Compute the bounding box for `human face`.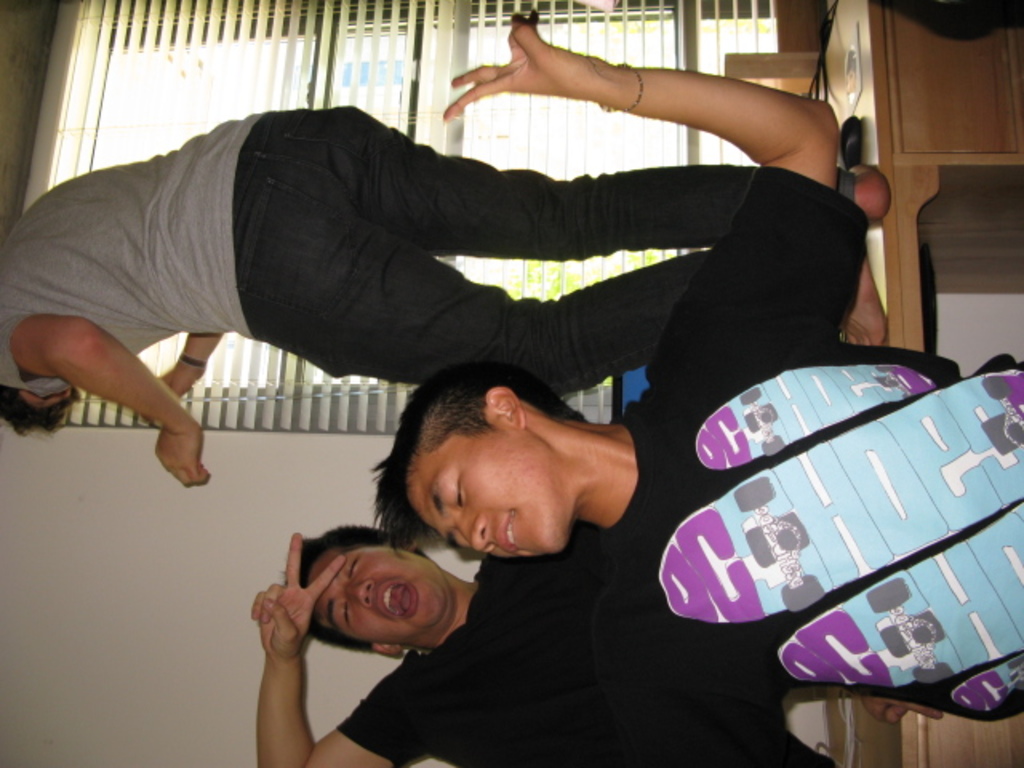
405:432:573:554.
